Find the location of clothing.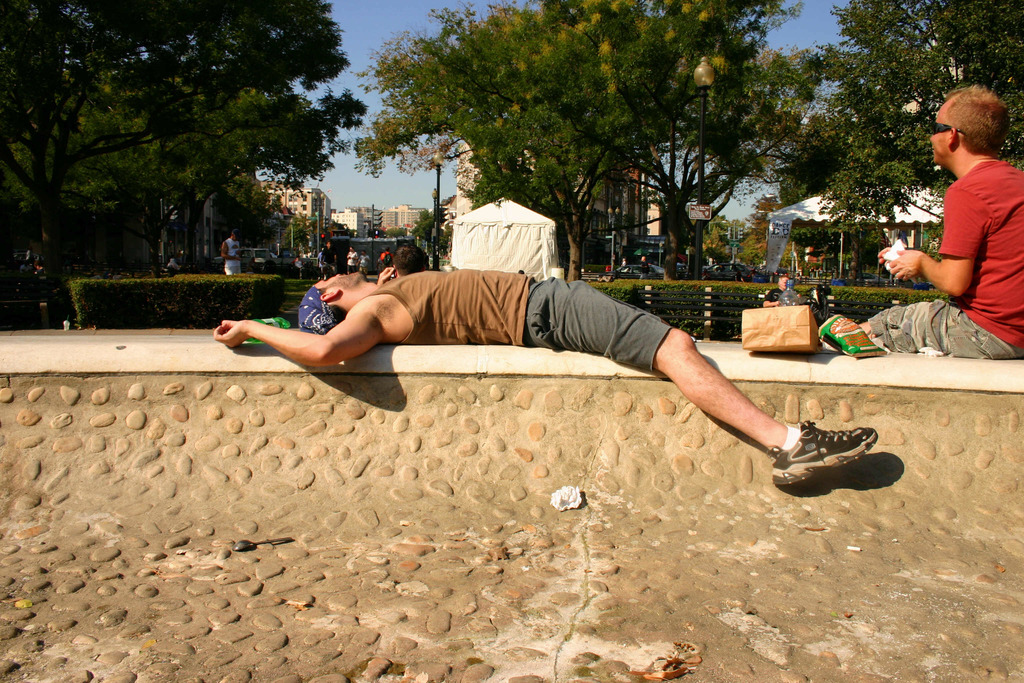
Location: x1=345 y1=251 x2=356 y2=274.
